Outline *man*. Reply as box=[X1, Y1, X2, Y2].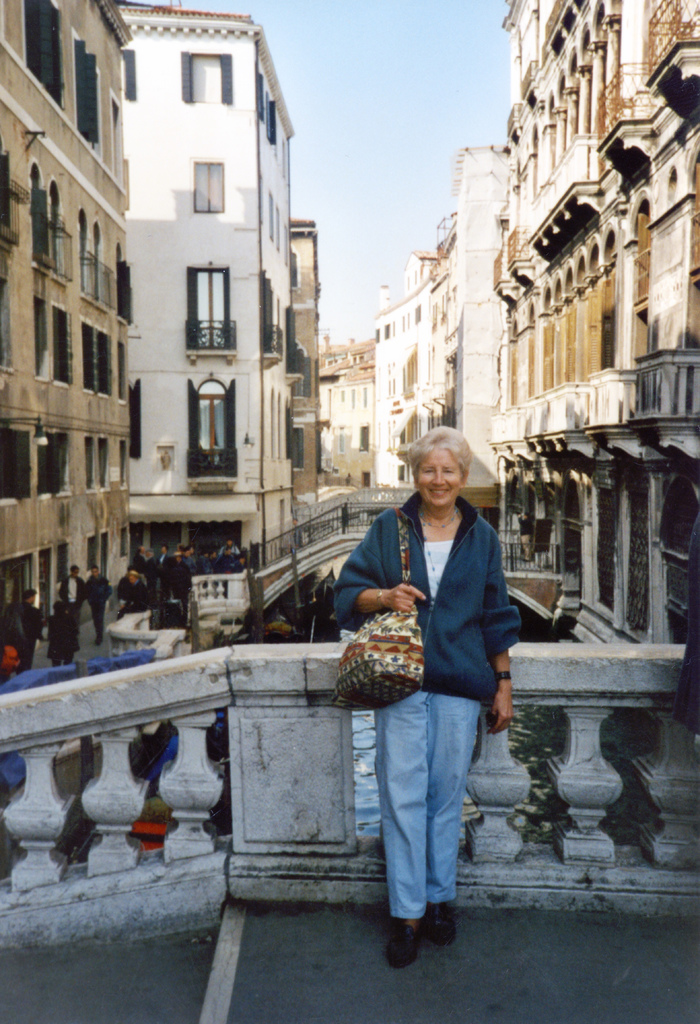
box=[334, 426, 526, 978].
